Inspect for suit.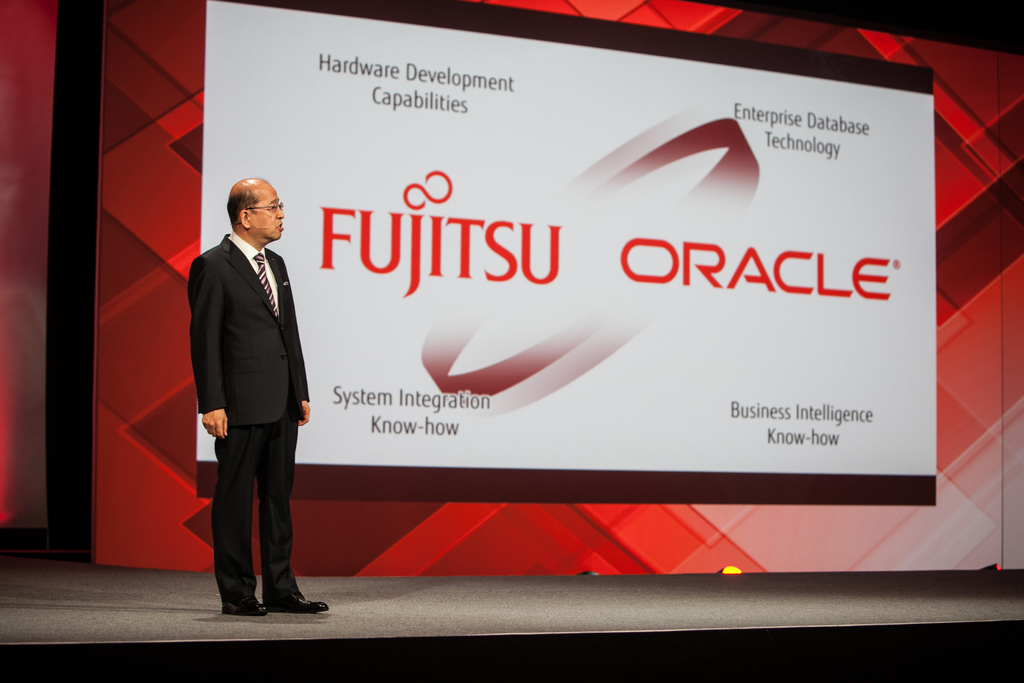
Inspection: [left=185, top=187, right=312, bottom=619].
